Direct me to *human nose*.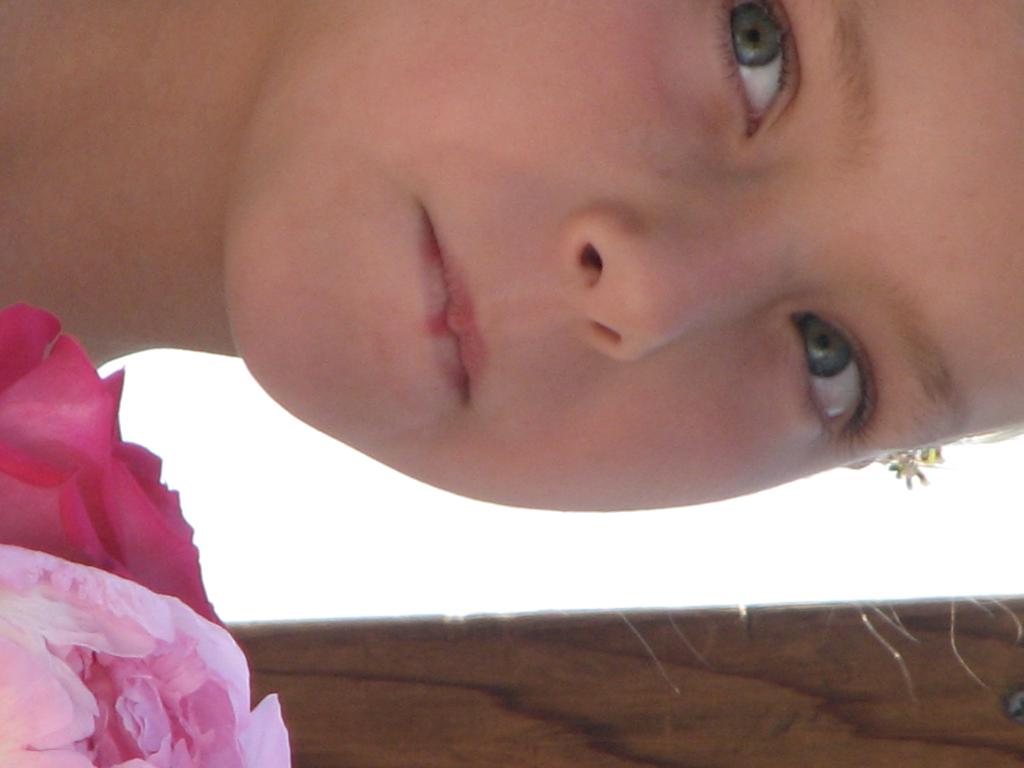
Direction: bbox(560, 212, 793, 360).
